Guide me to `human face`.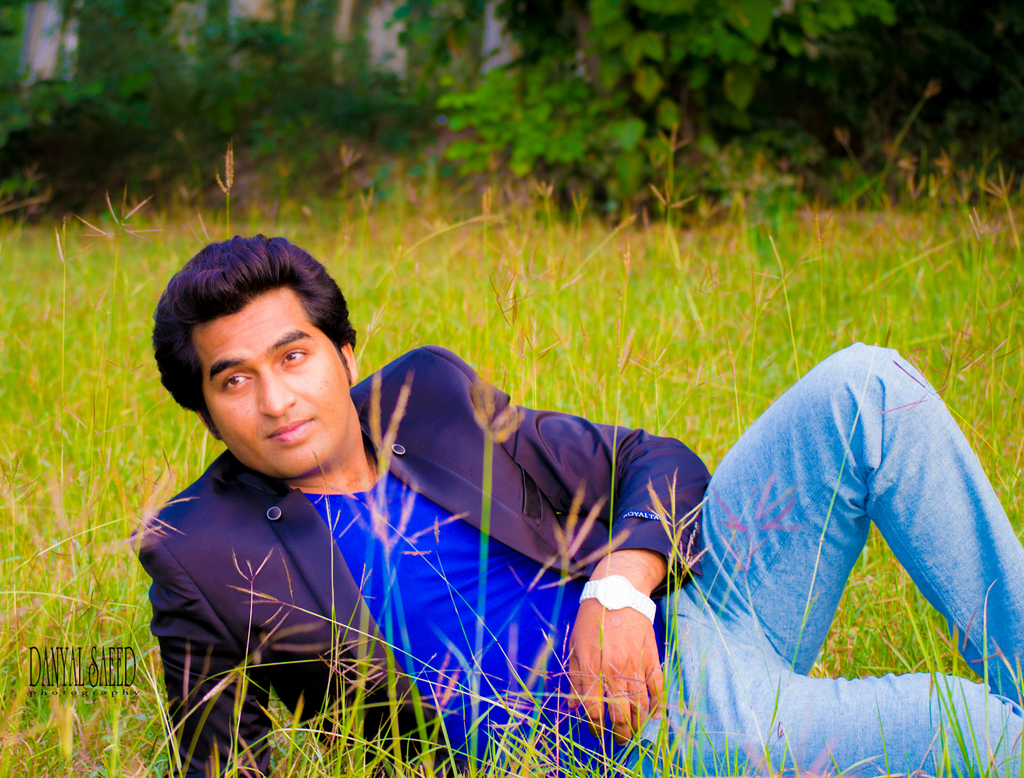
Guidance: {"left": 204, "top": 292, "right": 347, "bottom": 482}.
